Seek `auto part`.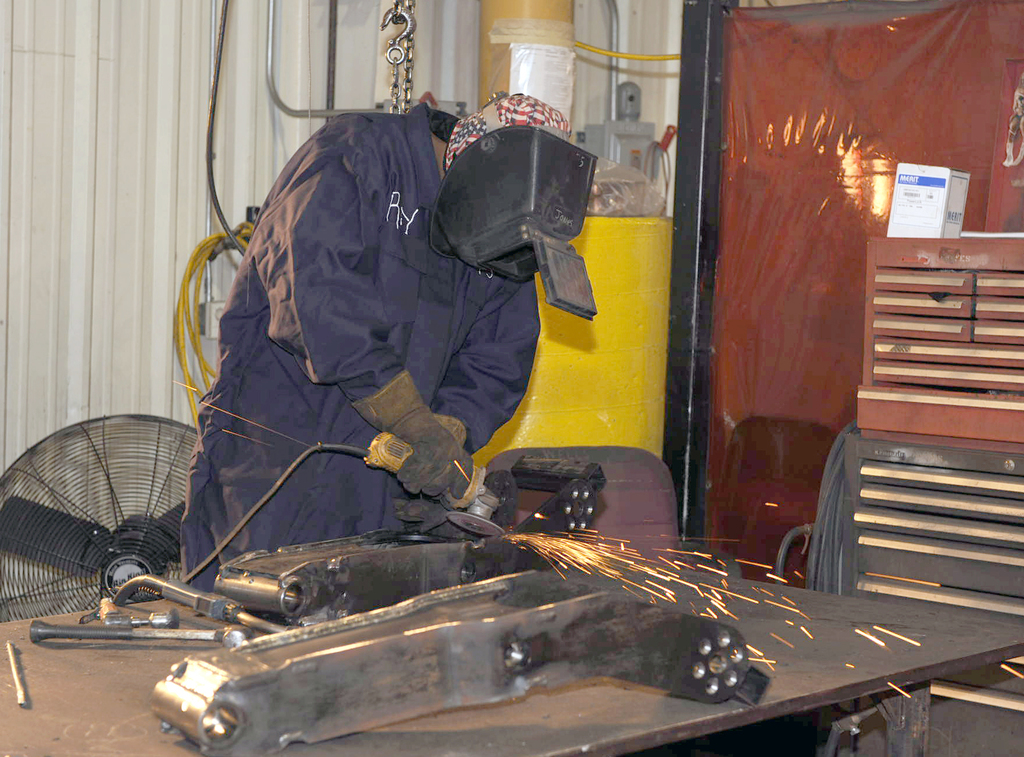
pyautogui.locateOnScreen(3, 642, 31, 710).
